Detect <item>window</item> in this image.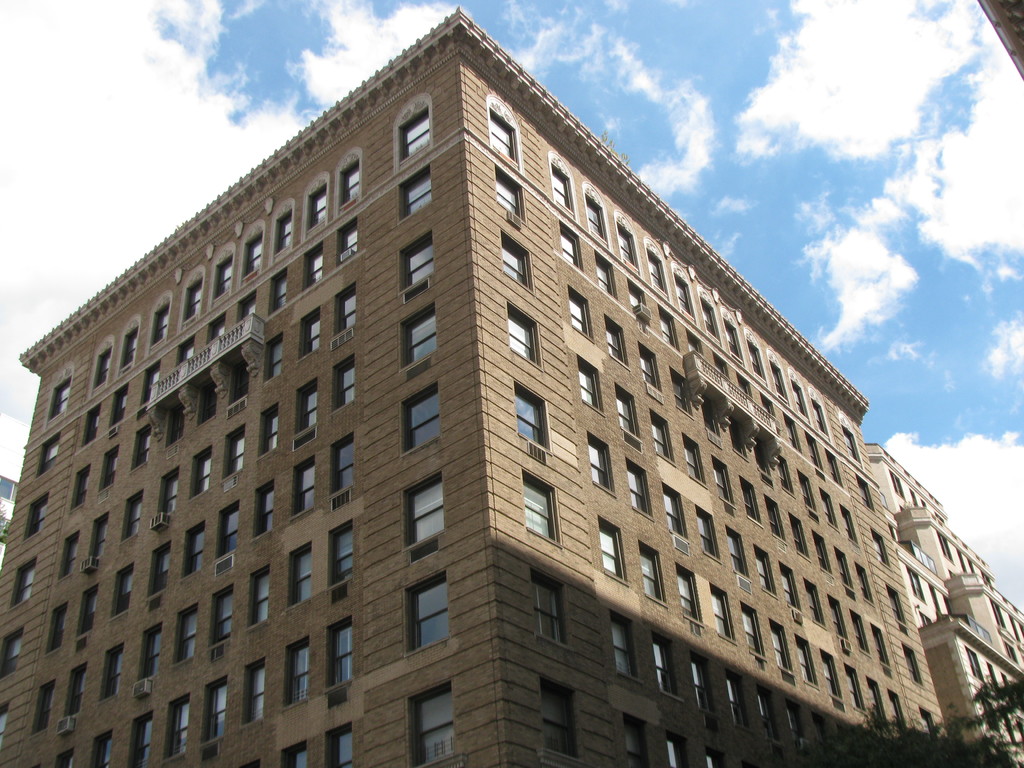
Detection: (x1=140, y1=712, x2=155, y2=764).
